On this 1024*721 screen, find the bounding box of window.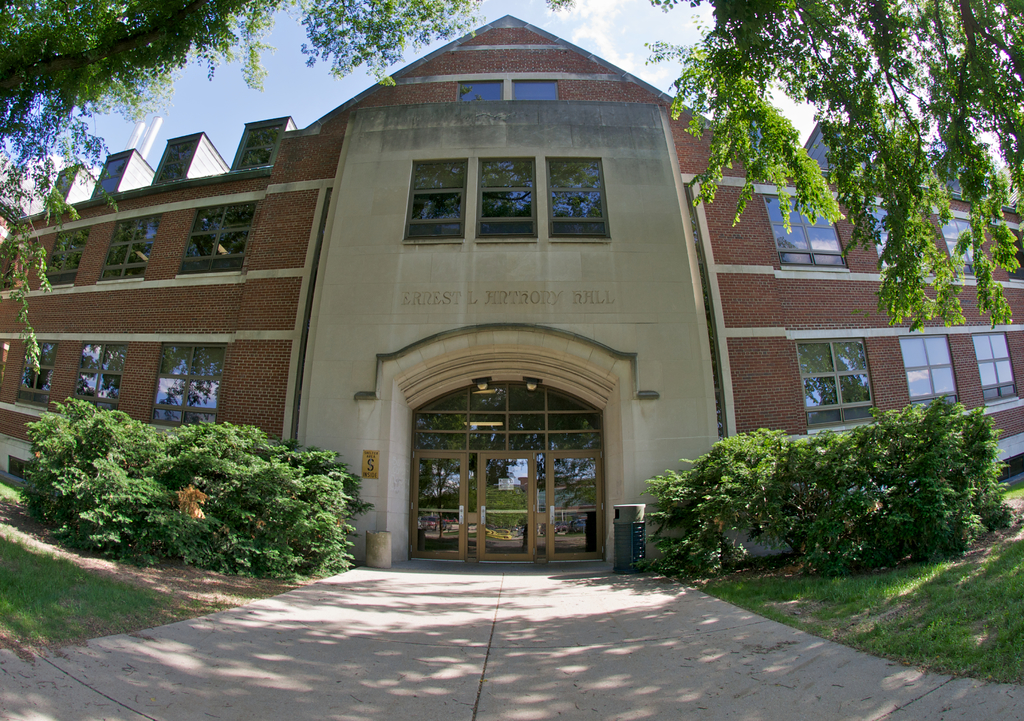
Bounding box: BBox(794, 337, 882, 432).
